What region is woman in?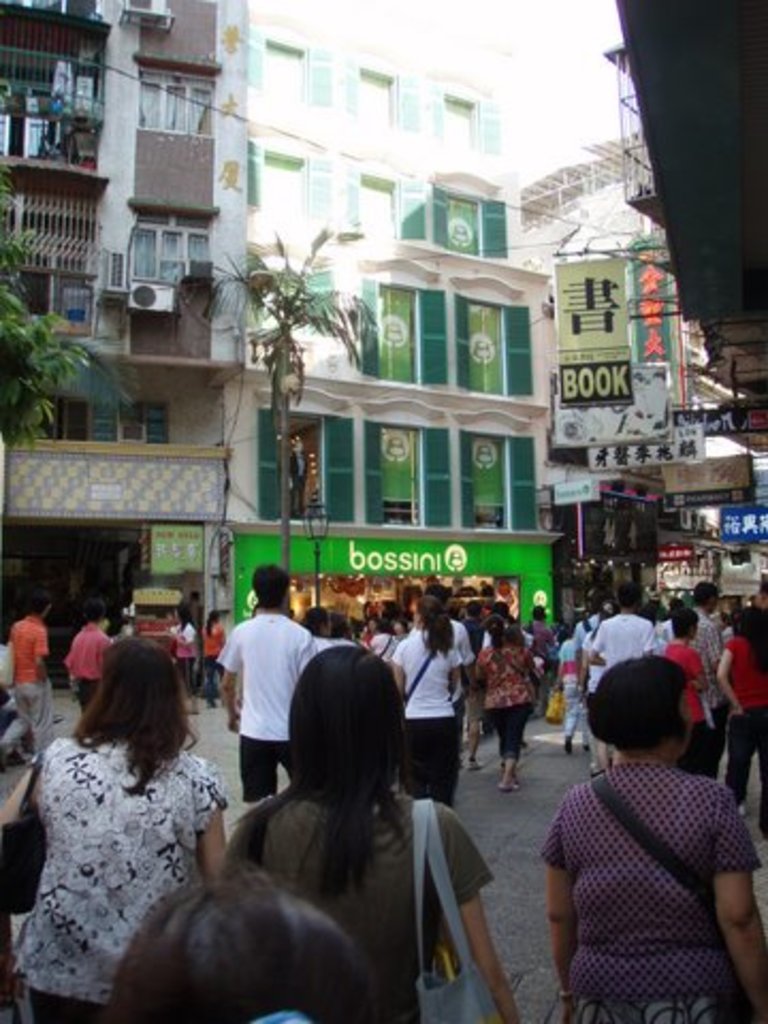
<bbox>723, 610, 766, 806</bbox>.
